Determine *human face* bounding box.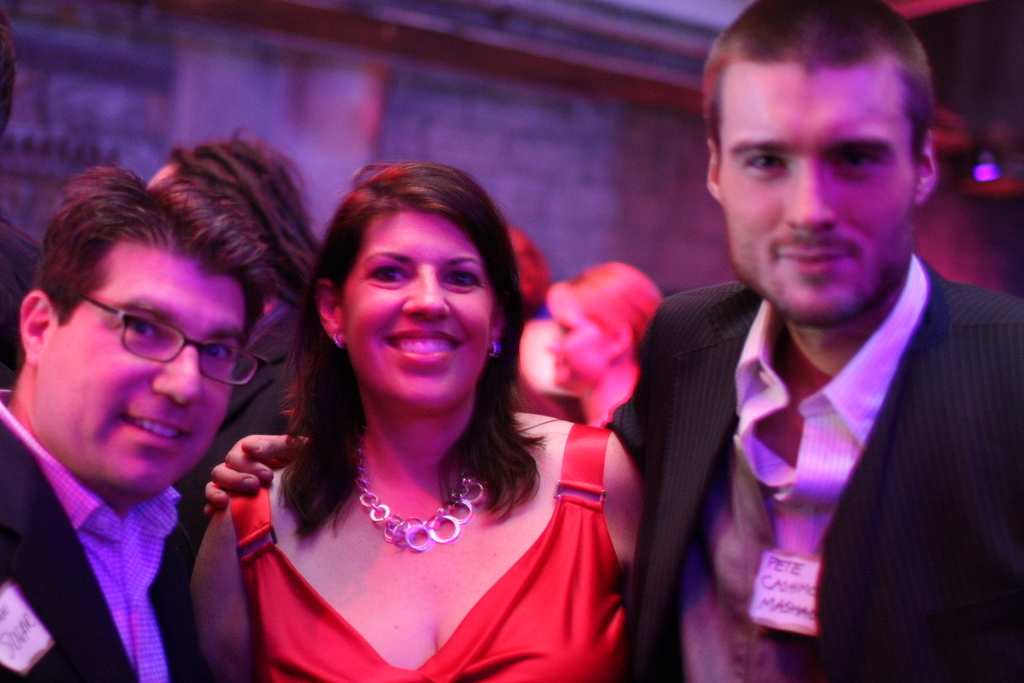
Determined: bbox=(37, 252, 264, 493).
